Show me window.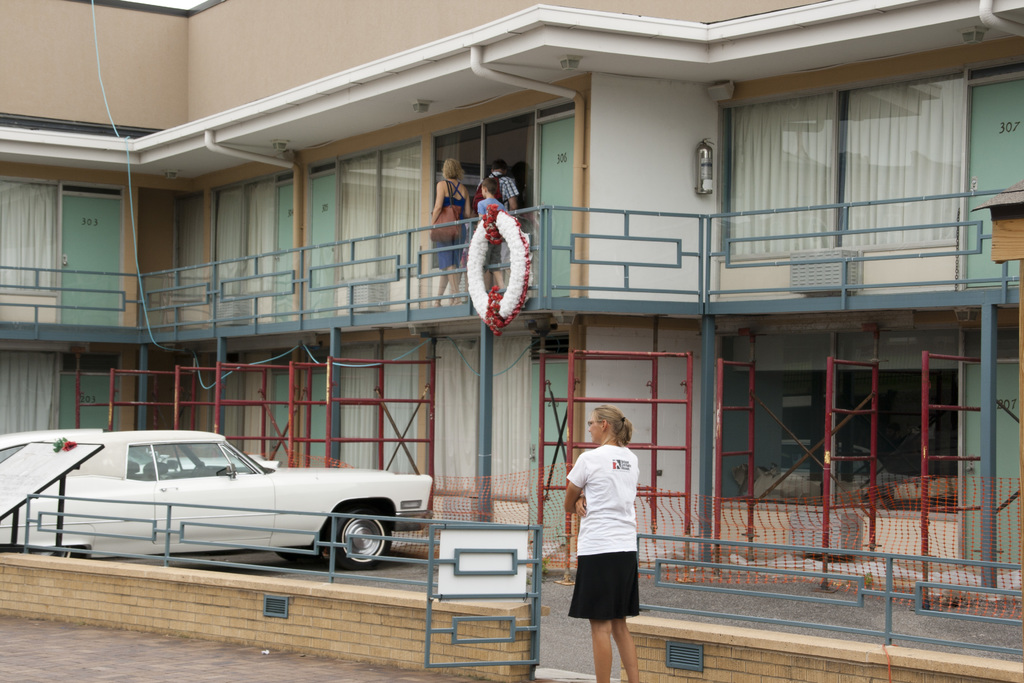
window is here: left=719, top=89, right=840, bottom=259.
